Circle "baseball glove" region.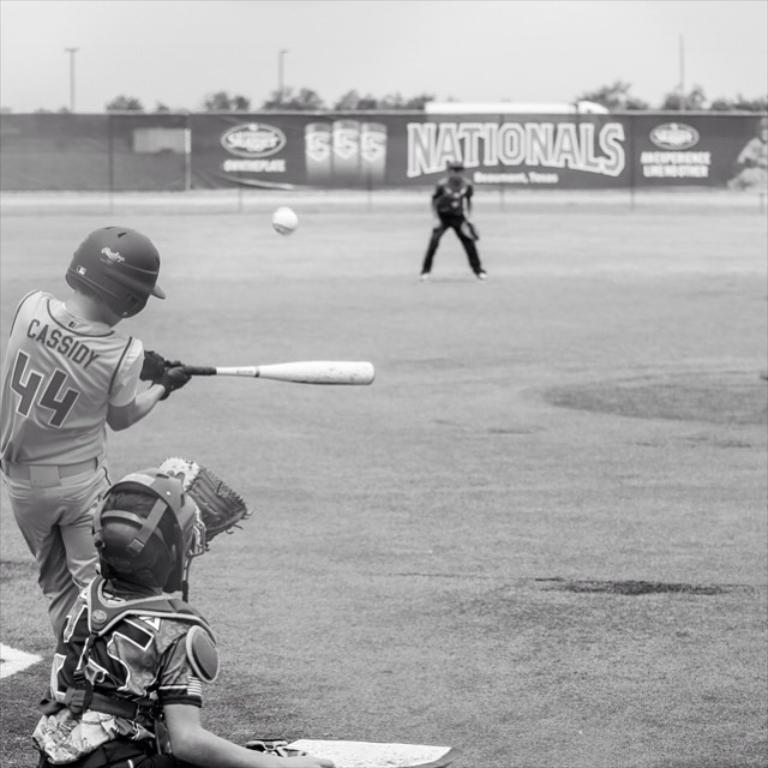
Region: [457,218,480,240].
